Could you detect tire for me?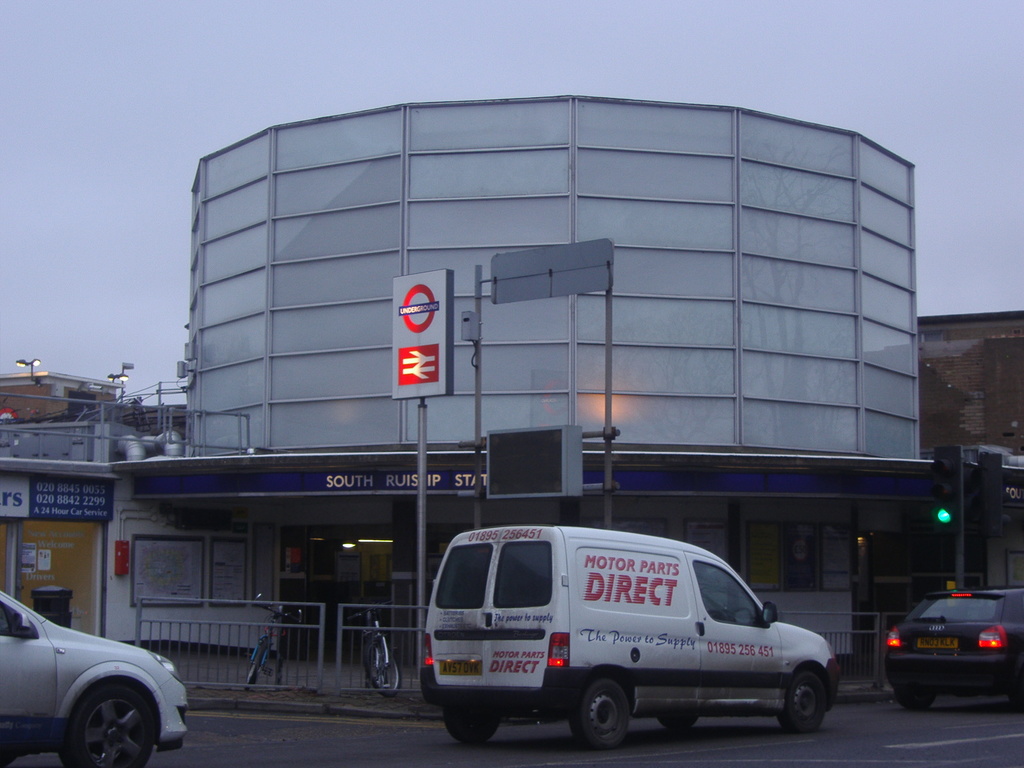
Detection result: locate(1009, 673, 1023, 709).
